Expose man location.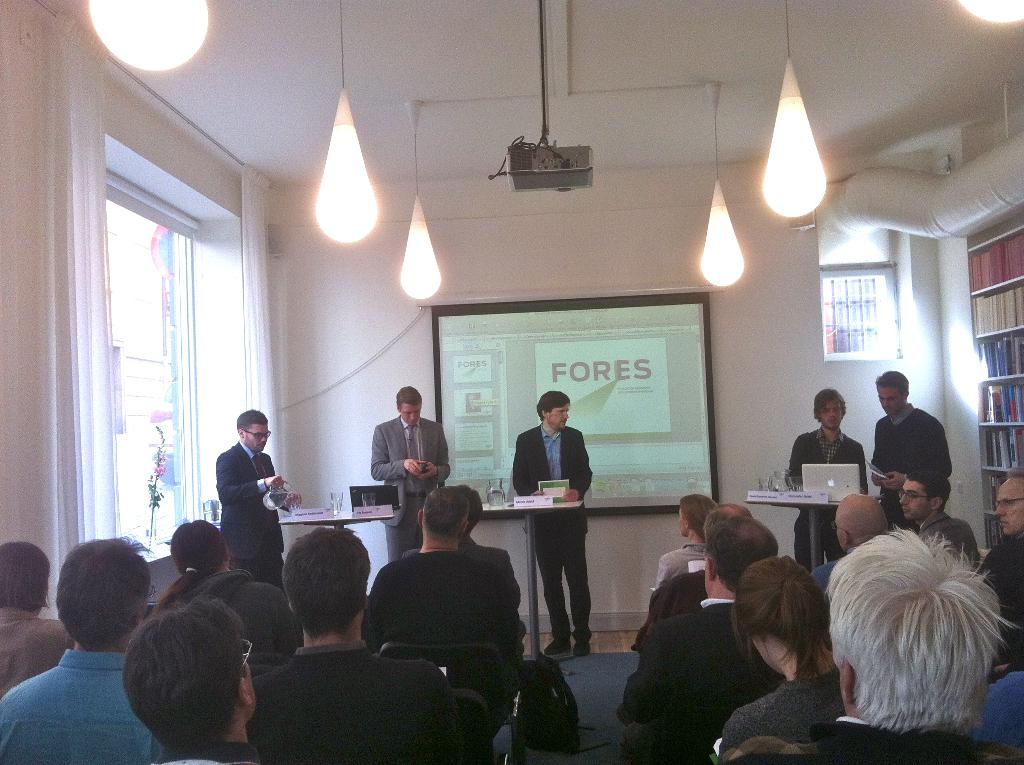
Exposed at box(154, 522, 309, 641).
